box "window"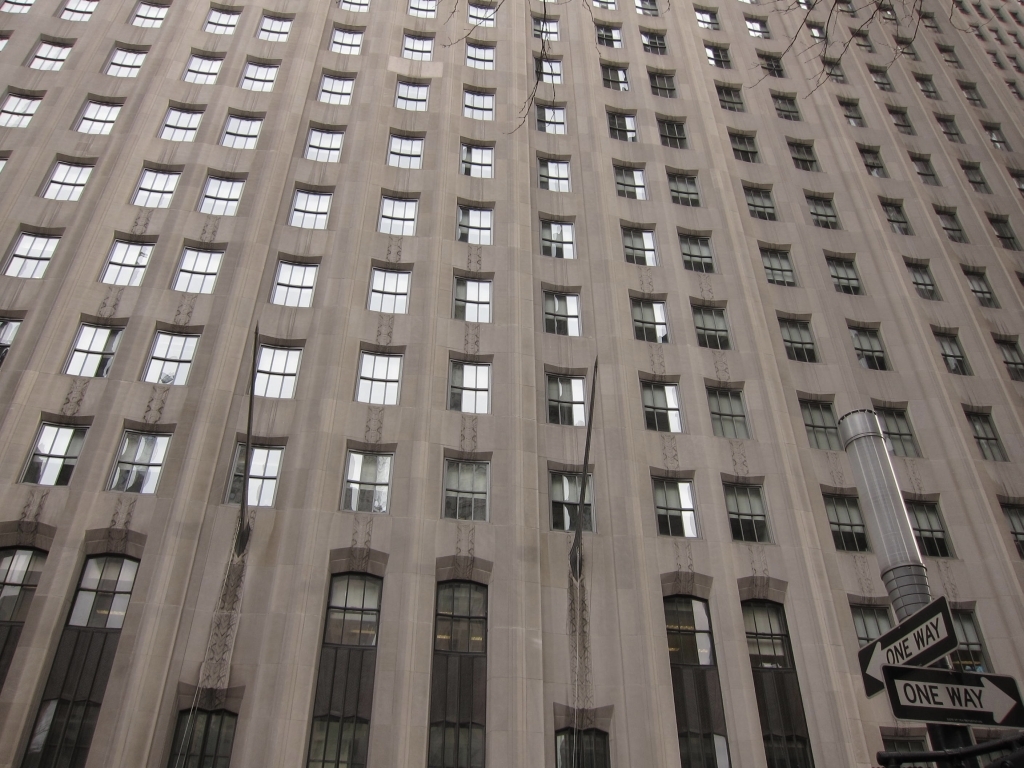
655 477 699 537
